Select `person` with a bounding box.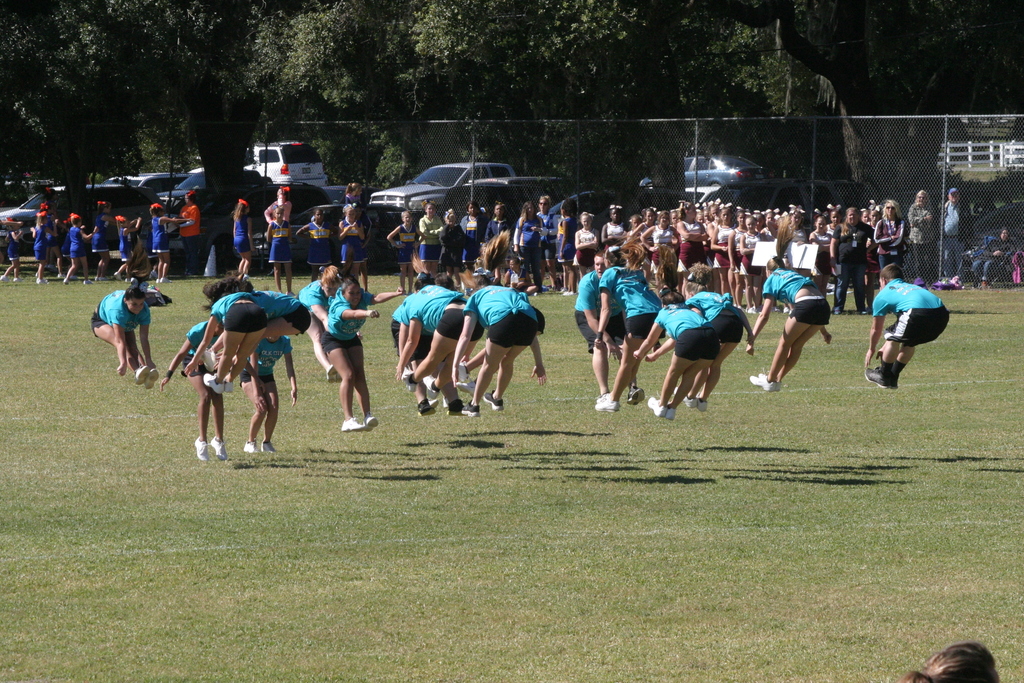
bbox=(586, 238, 662, 418).
